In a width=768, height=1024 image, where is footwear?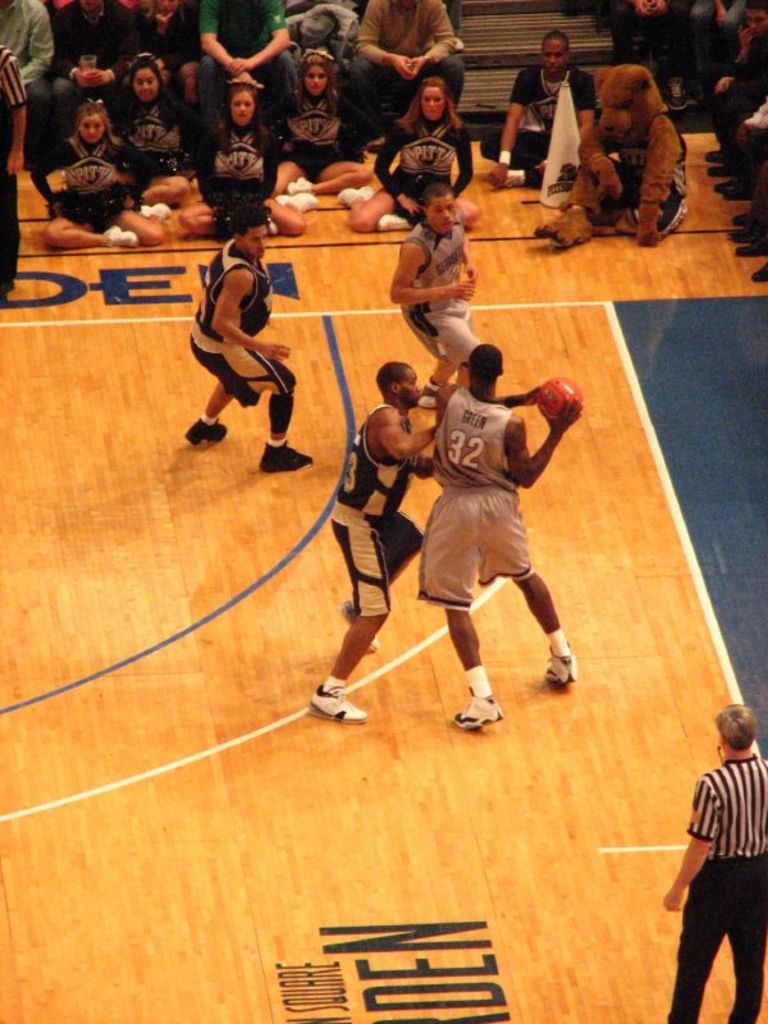
bbox=[538, 654, 577, 684].
